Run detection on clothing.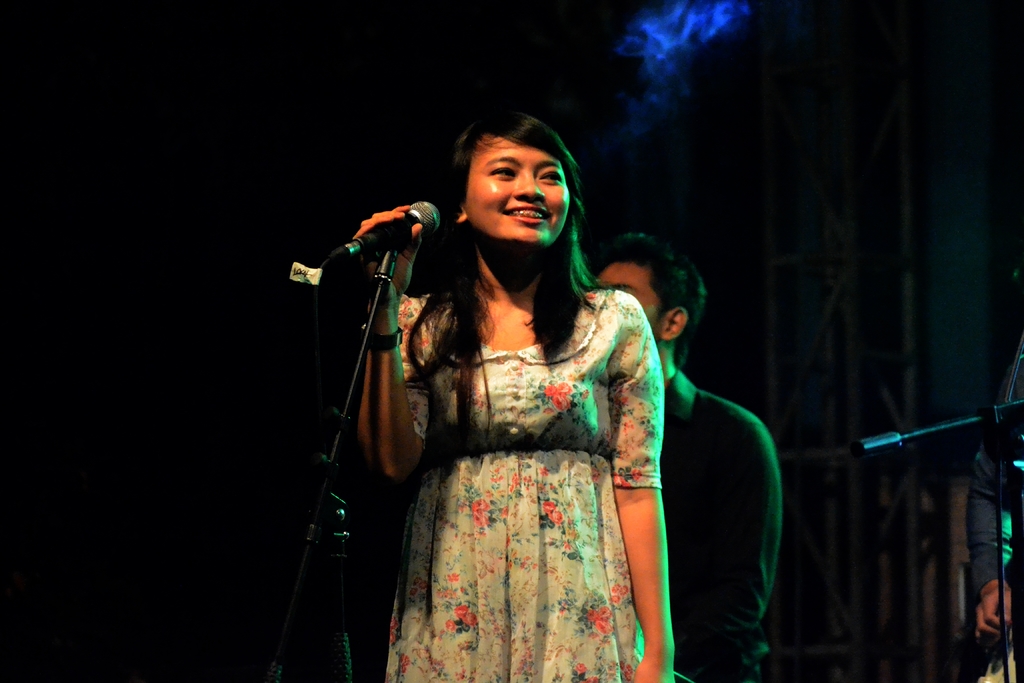
Result: (363, 223, 687, 656).
